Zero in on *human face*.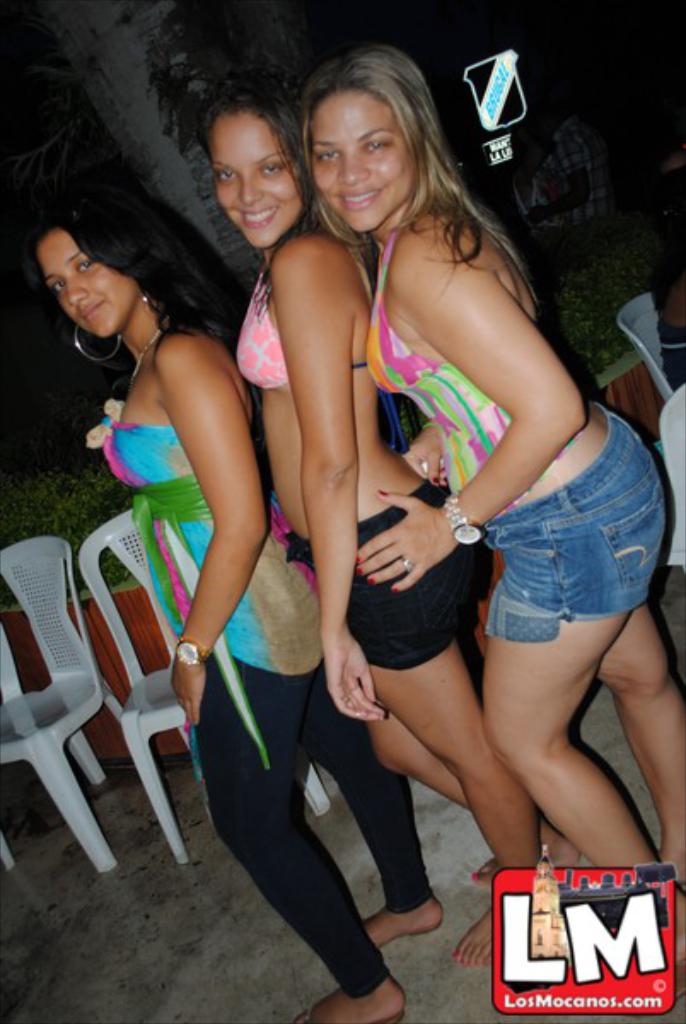
Zeroed in: left=205, top=106, right=305, bottom=251.
